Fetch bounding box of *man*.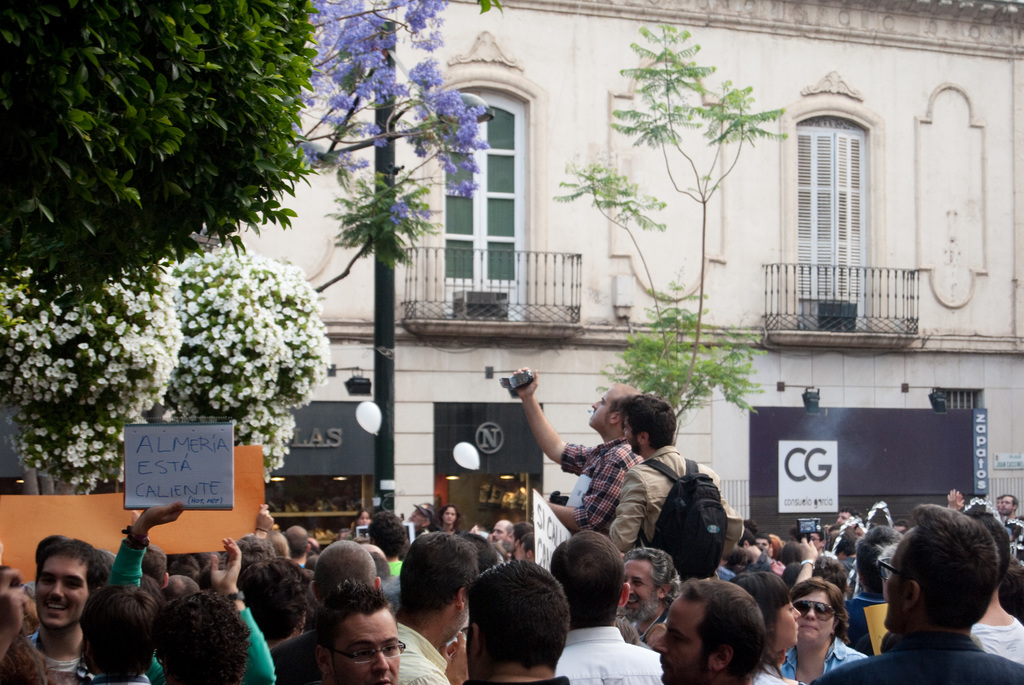
Bbox: {"left": 811, "top": 502, "right": 1022, "bottom": 684}.
